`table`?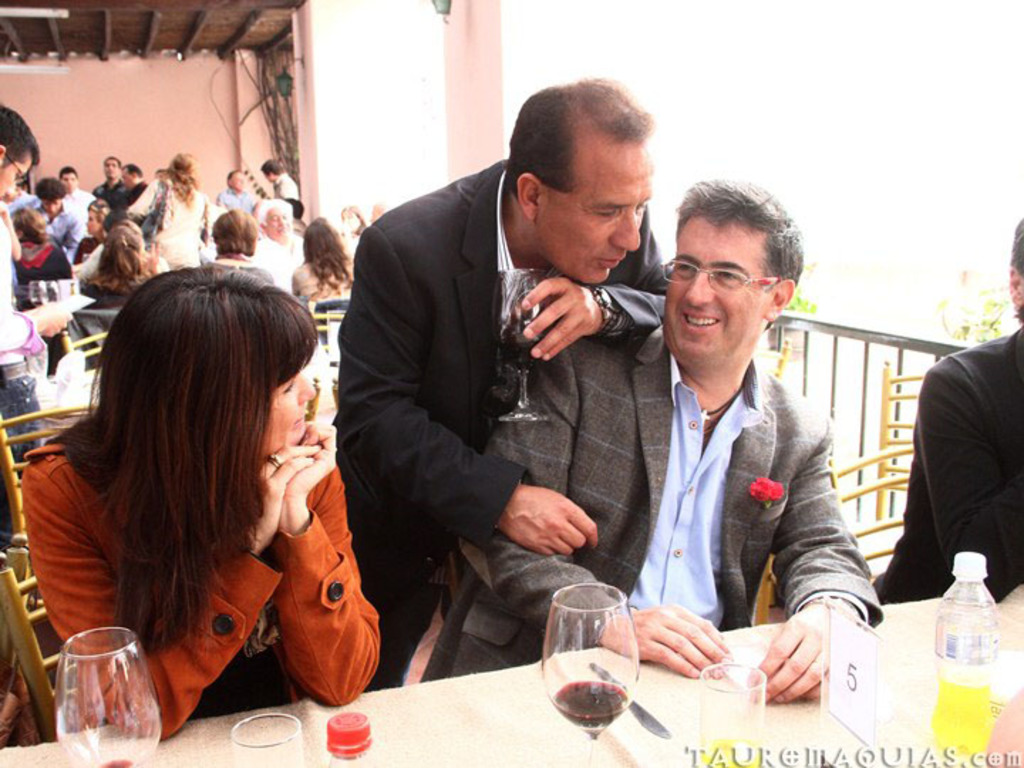
0/590/1023/767
